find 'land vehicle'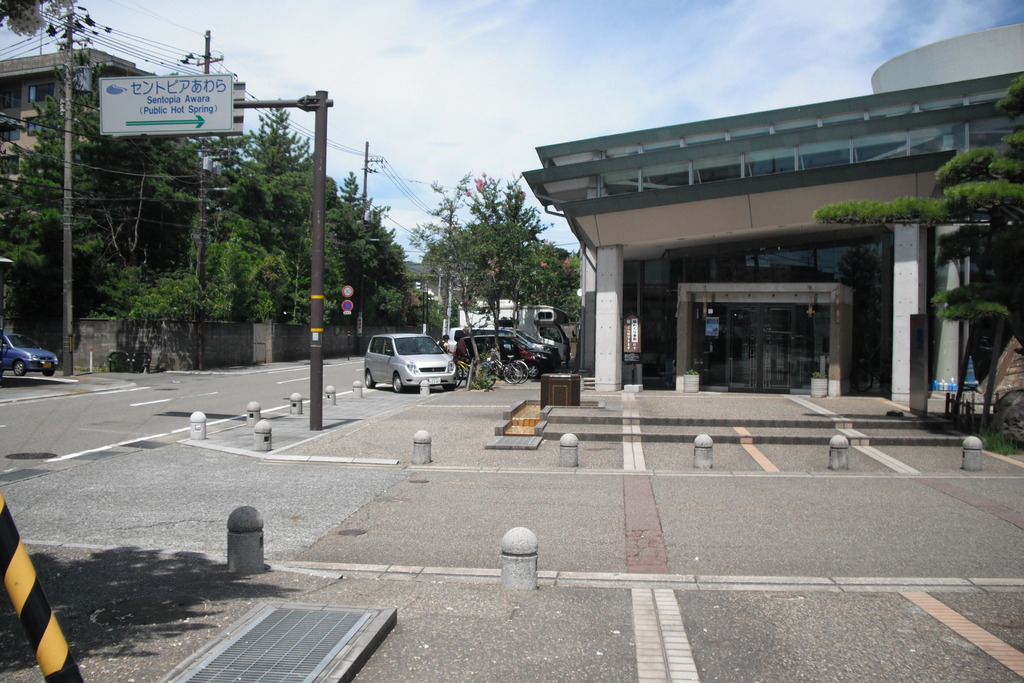
<box>2,332,60,378</box>
